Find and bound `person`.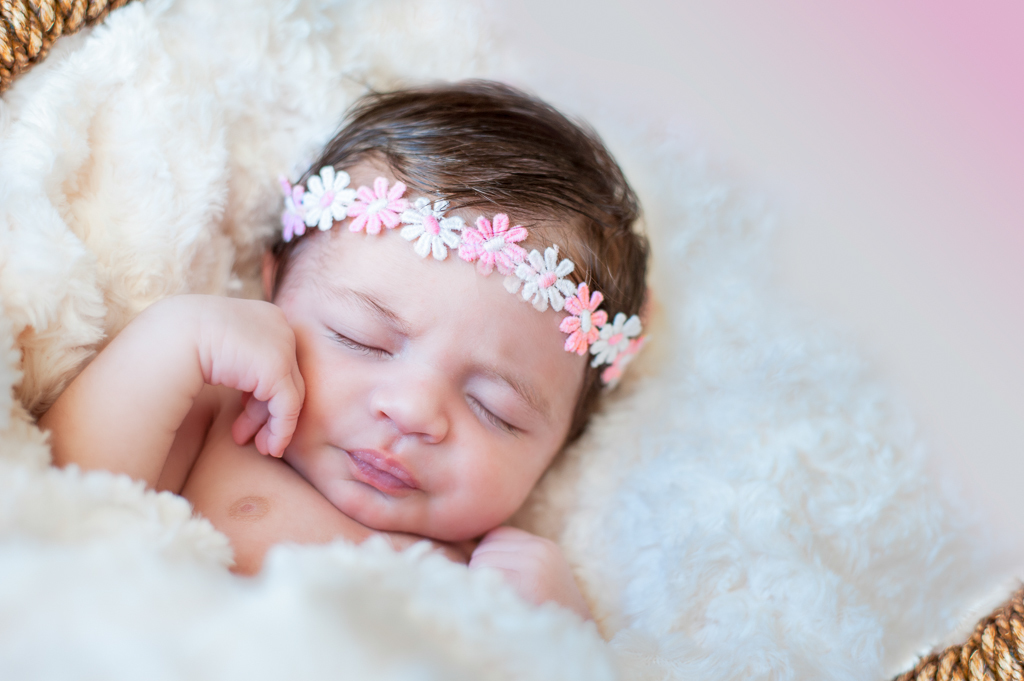
Bound: x1=38 y1=77 x2=656 y2=680.
